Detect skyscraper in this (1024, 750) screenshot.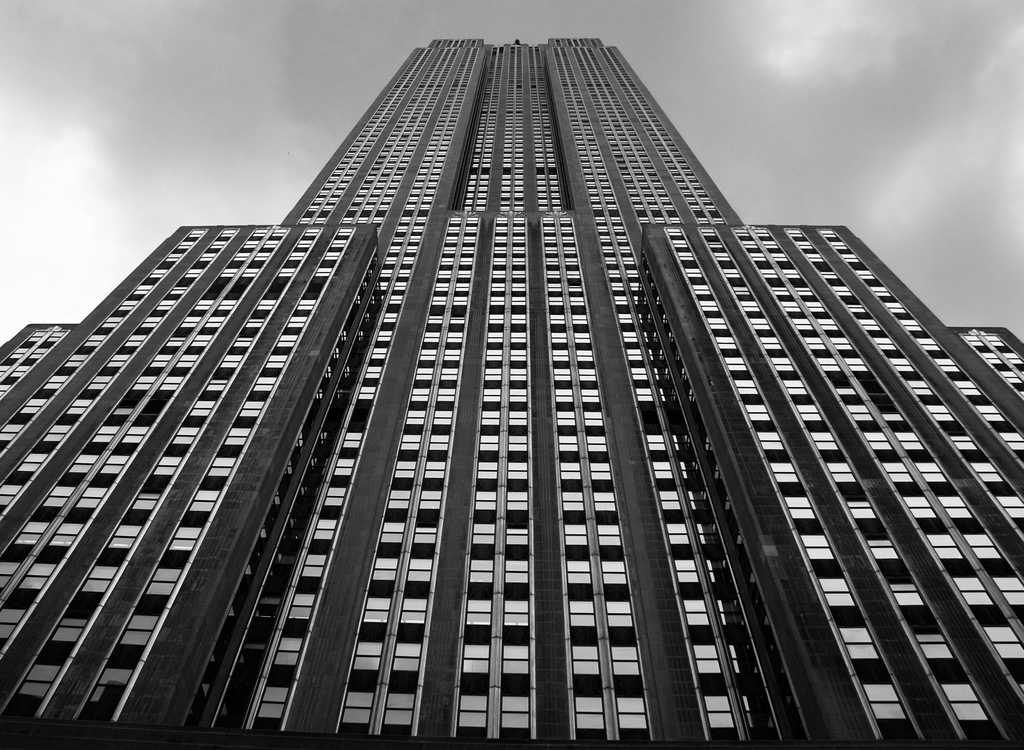
Detection: (left=0, top=33, right=1023, bottom=749).
